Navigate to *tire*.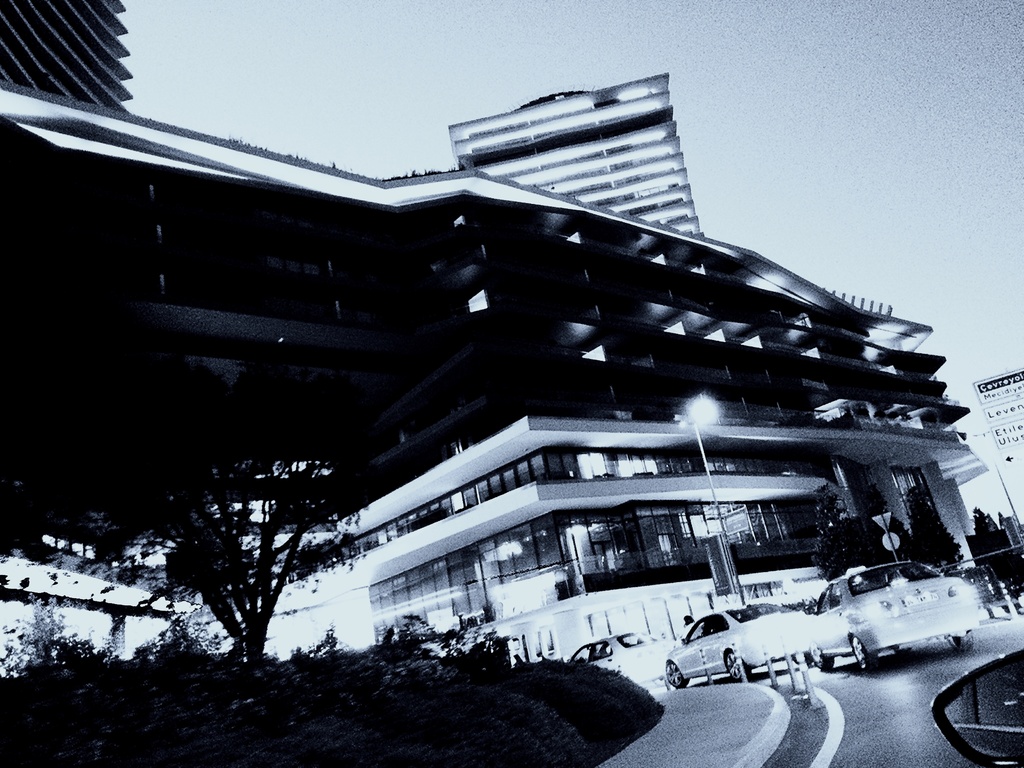
Navigation target: <box>893,645,913,657</box>.
